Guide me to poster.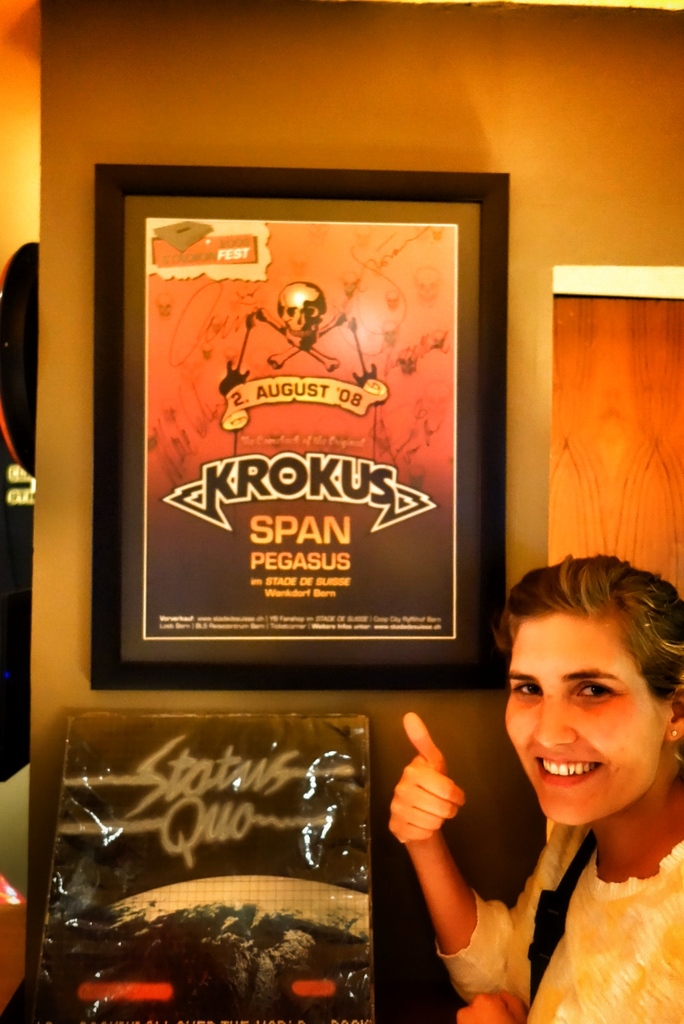
Guidance: [116,190,484,657].
